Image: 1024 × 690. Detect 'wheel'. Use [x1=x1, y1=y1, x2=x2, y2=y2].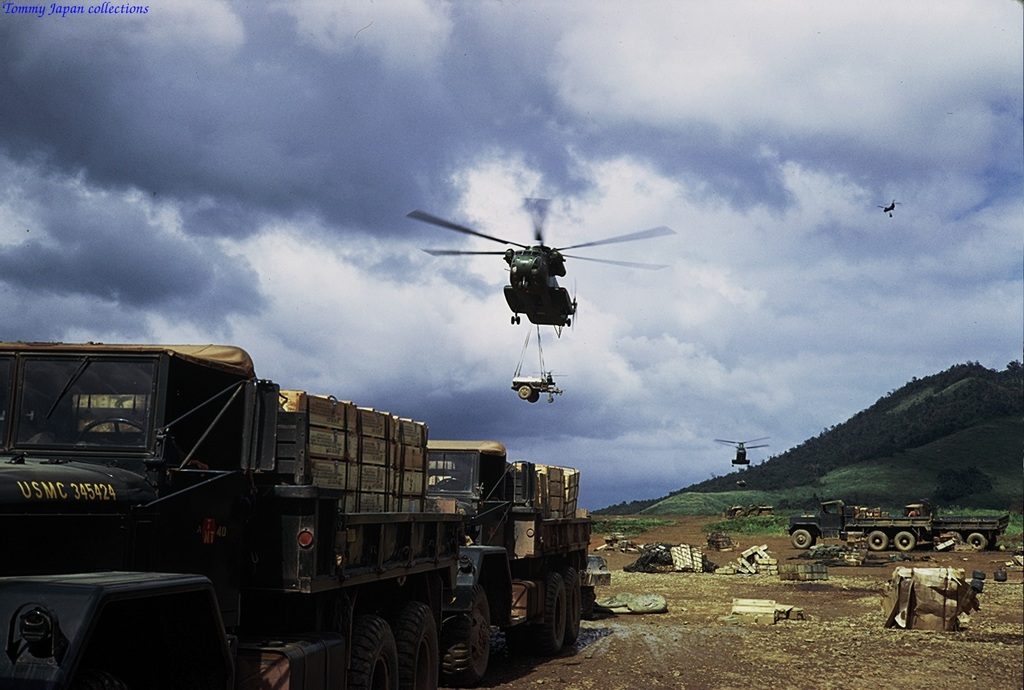
[x1=517, y1=387, x2=532, y2=398].
